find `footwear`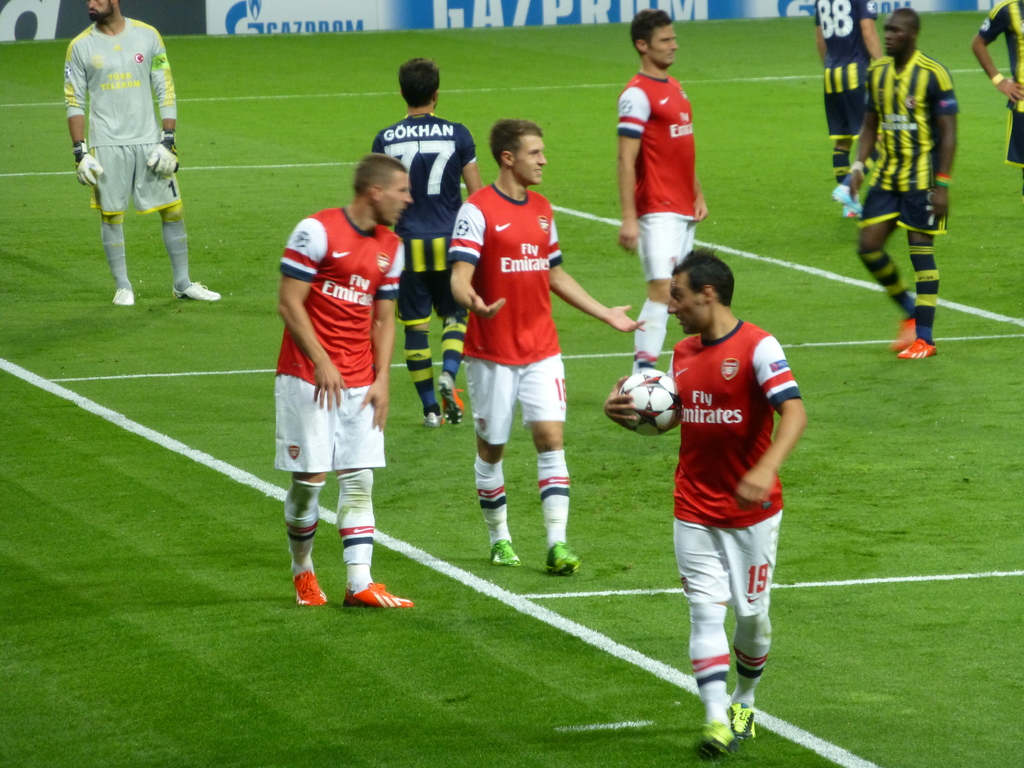
<box>345,575,408,611</box>
